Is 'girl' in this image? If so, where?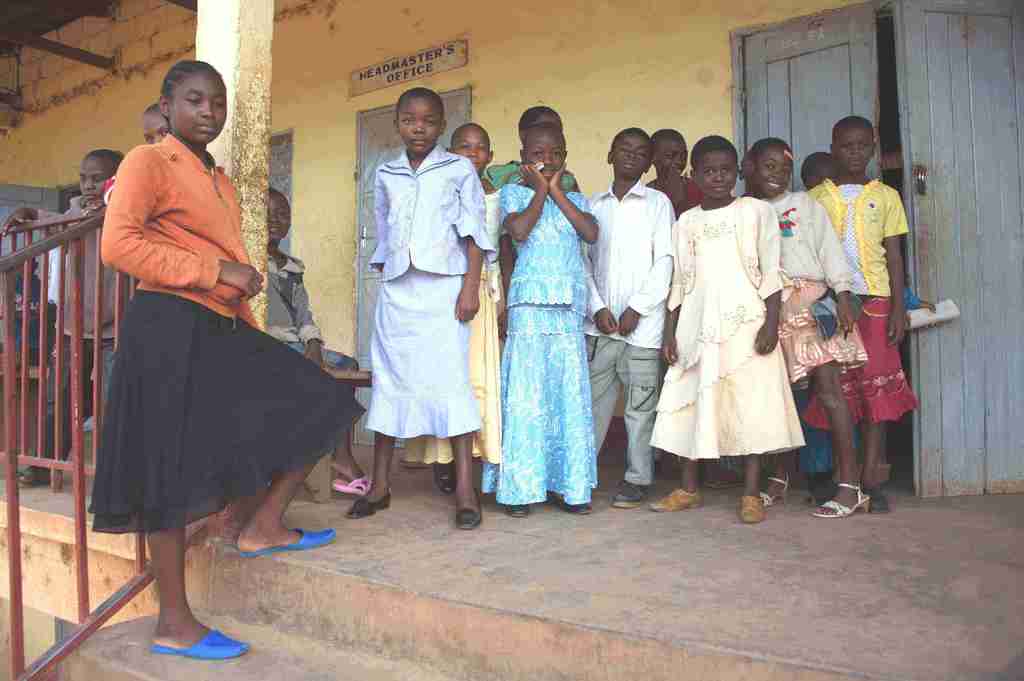
Yes, at {"left": 348, "top": 86, "right": 497, "bottom": 532}.
